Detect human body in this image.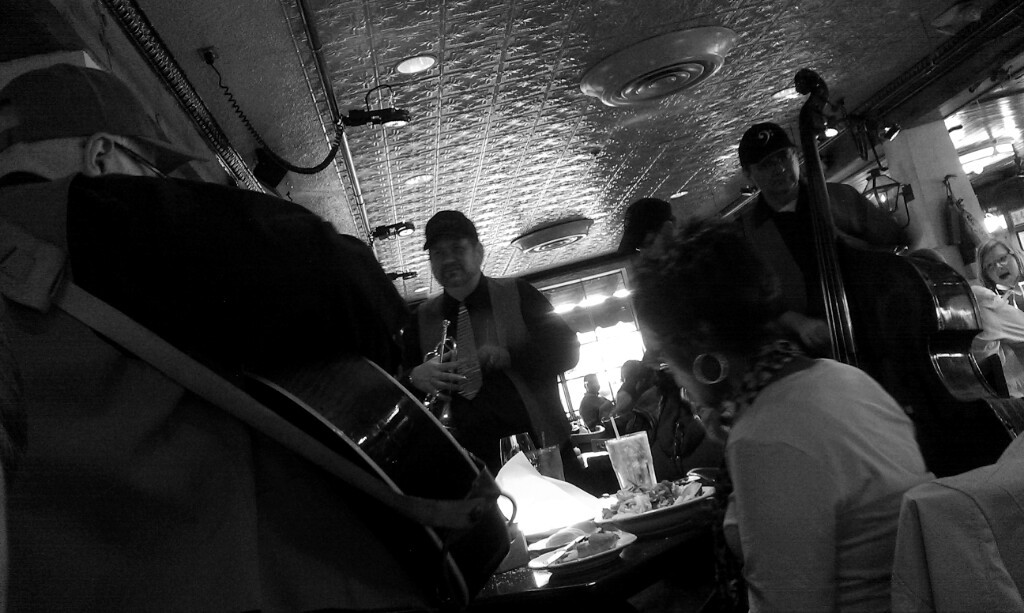
Detection: {"left": 748, "top": 363, "right": 924, "bottom": 612}.
